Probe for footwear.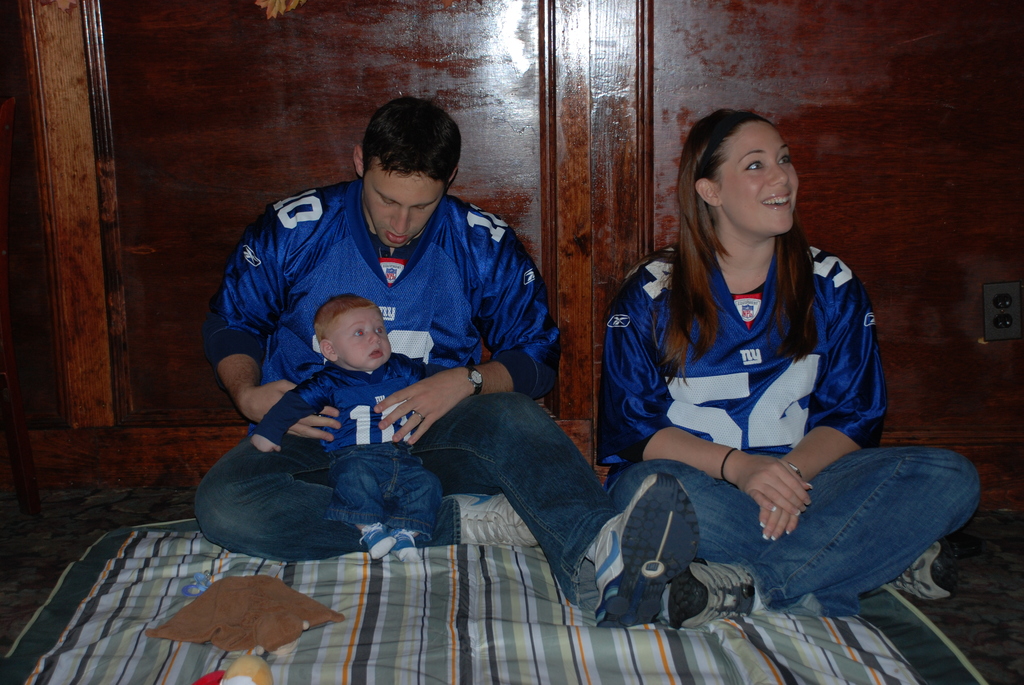
Probe result: {"x1": 887, "y1": 533, "x2": 961, "y2": 601}.
